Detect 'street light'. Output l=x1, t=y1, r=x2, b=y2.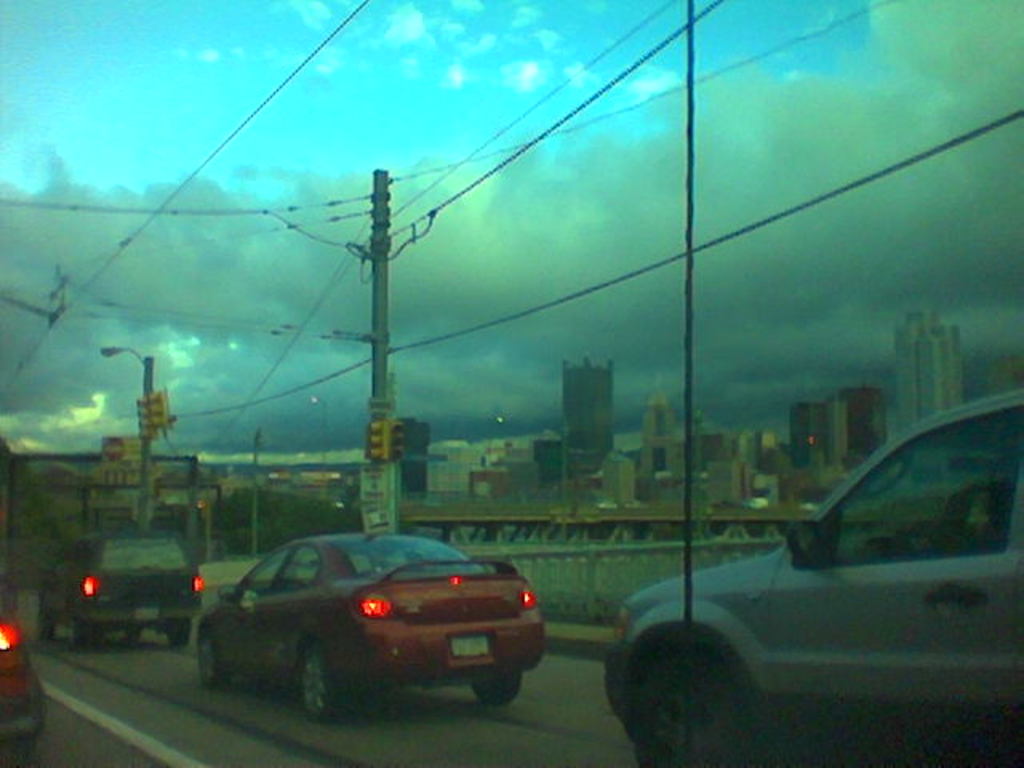
l=94, t=342, r=154, b=528.
